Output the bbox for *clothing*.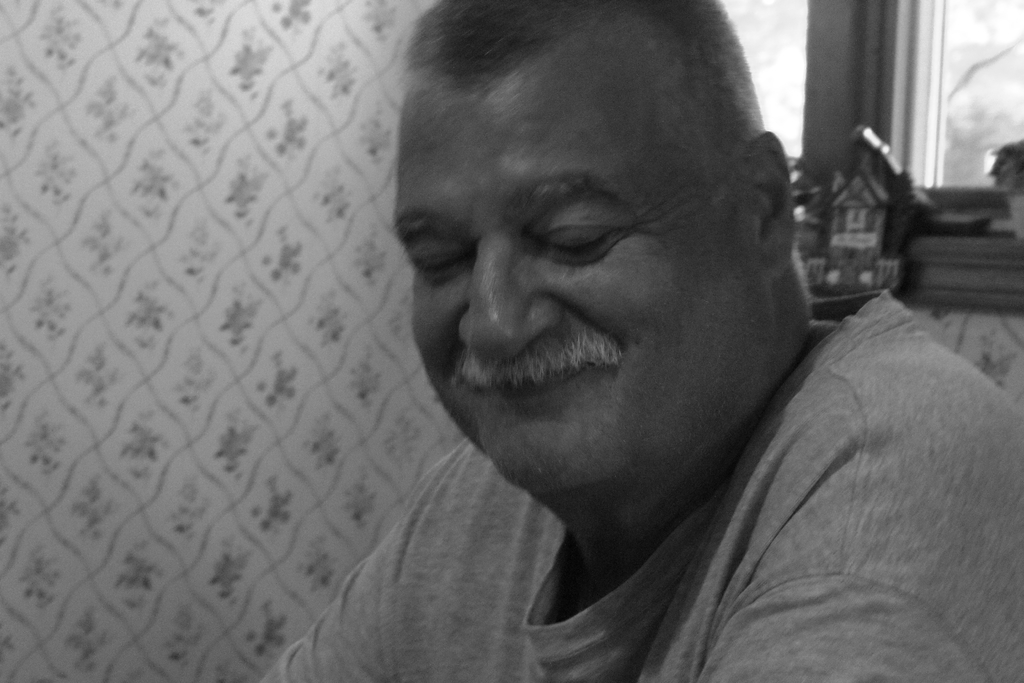
pyautogui.locateOnScreen(260, 287, 1023, 682).
